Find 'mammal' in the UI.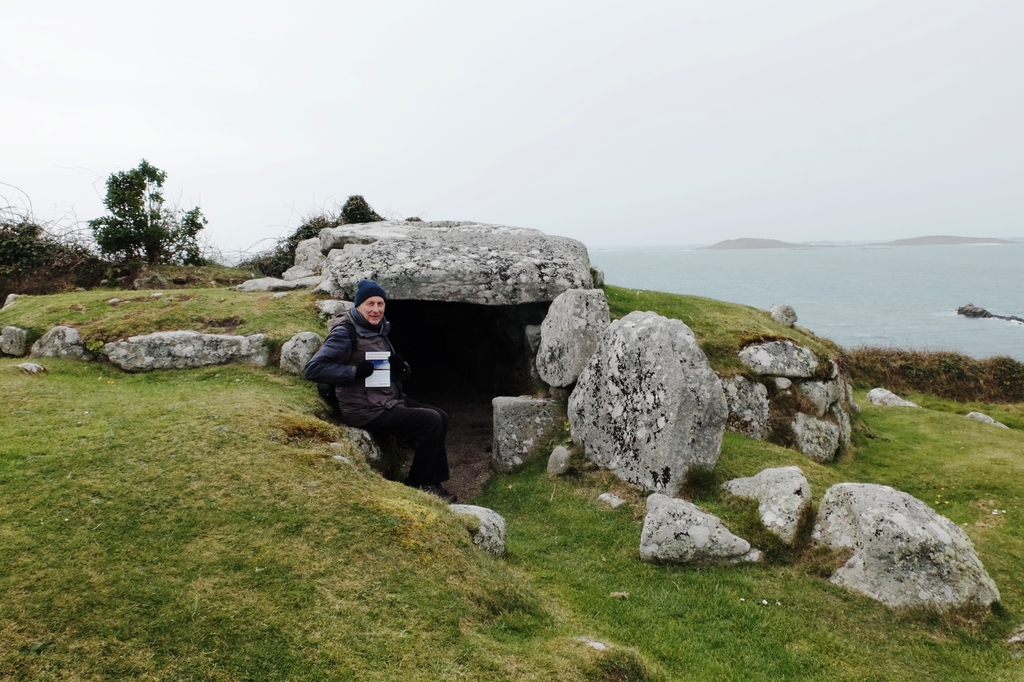
UI element at 318 300 446 477.
